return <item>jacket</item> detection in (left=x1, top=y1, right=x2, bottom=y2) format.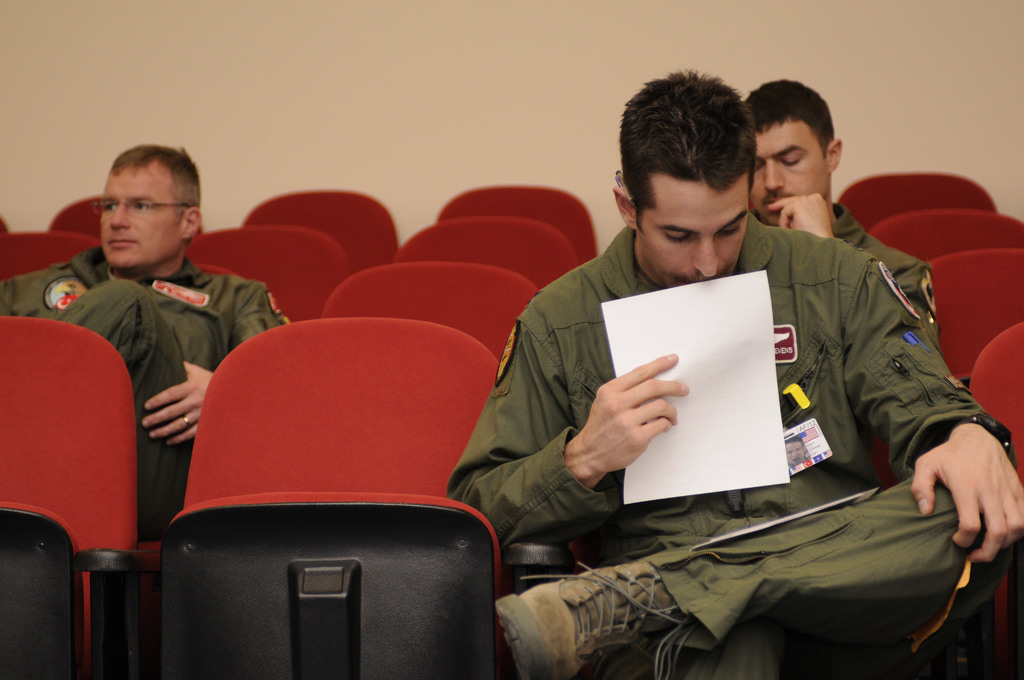
(left=0, top=245, right=298, bottom=372).
